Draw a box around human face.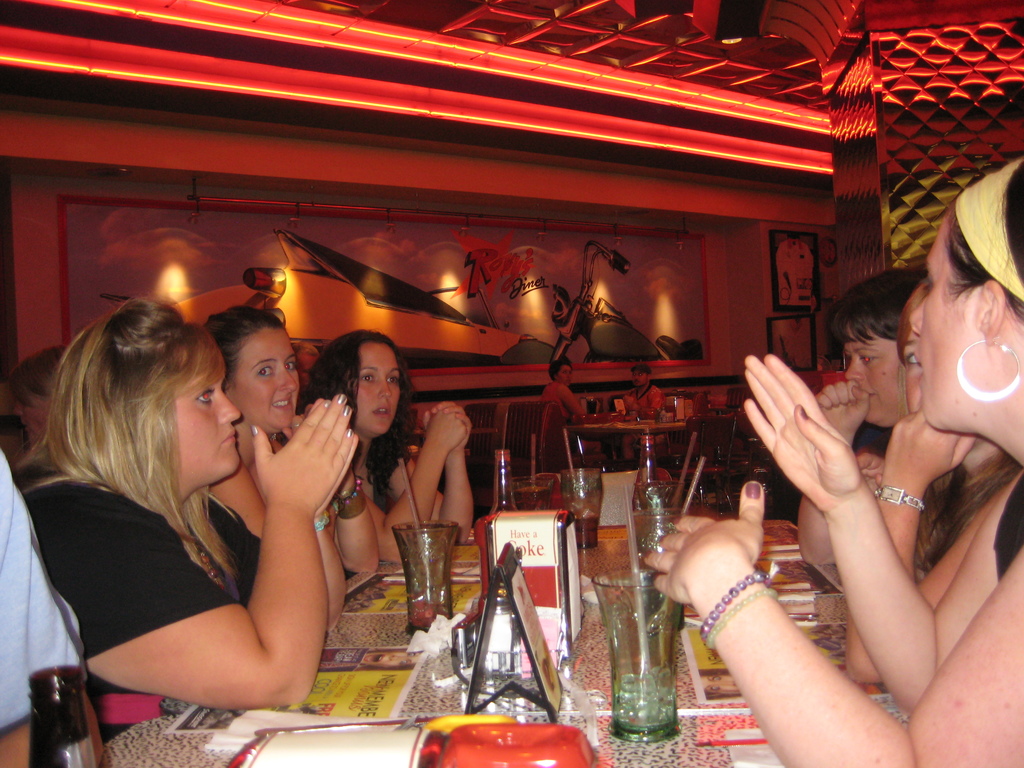
(840,321,917,430).
